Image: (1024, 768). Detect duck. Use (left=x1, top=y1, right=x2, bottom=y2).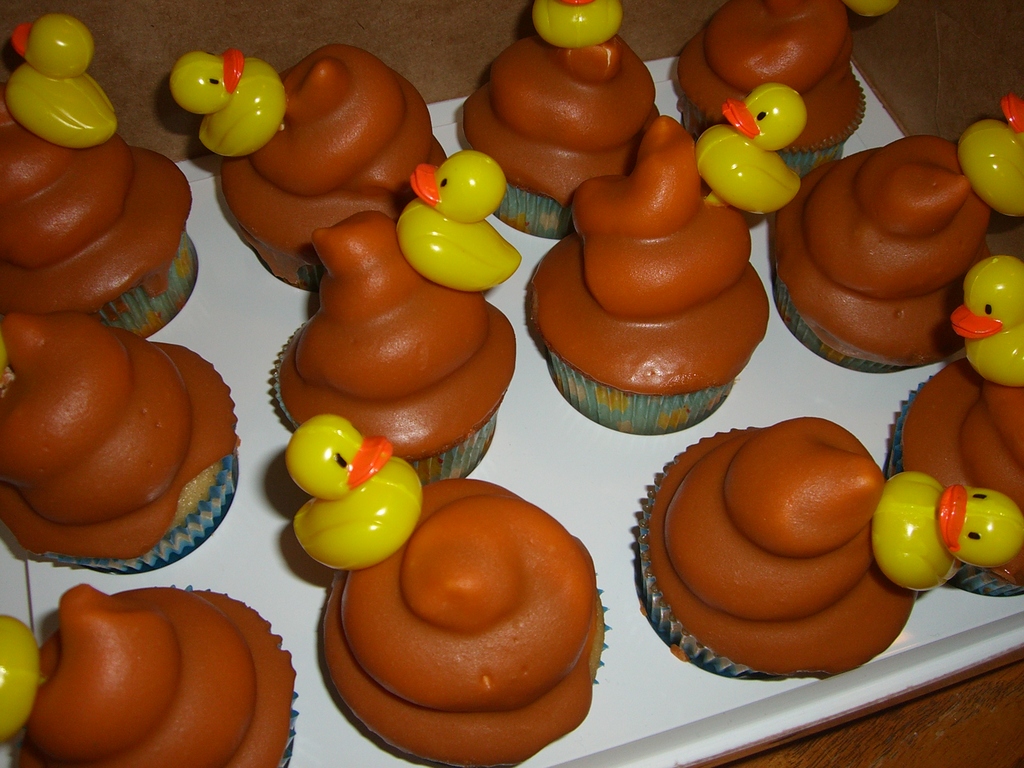
(left=396, top=146, right=531, bottom=292).
